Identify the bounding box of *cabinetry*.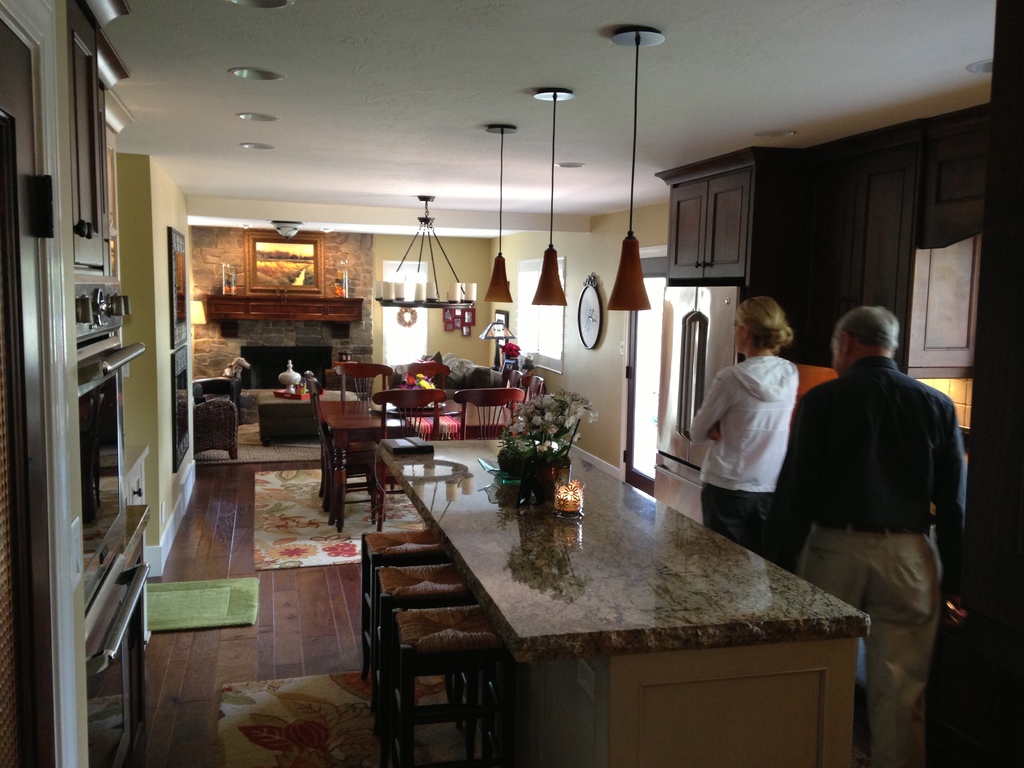
(511, 626, 873, 764).
